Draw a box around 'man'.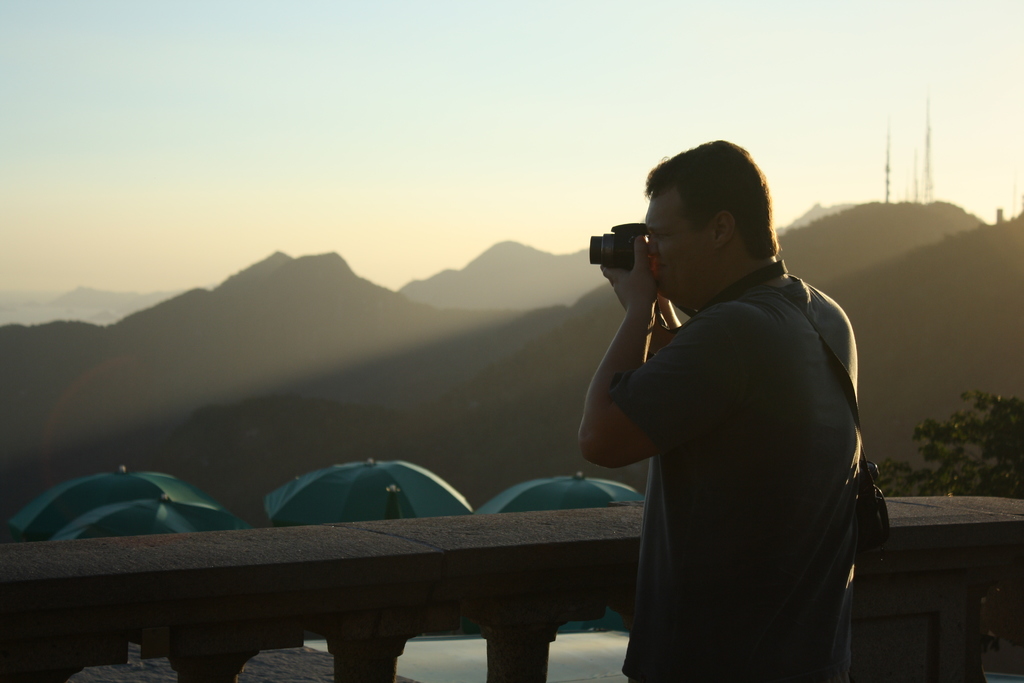
left=563, top=139, right=886, bottom=679.
